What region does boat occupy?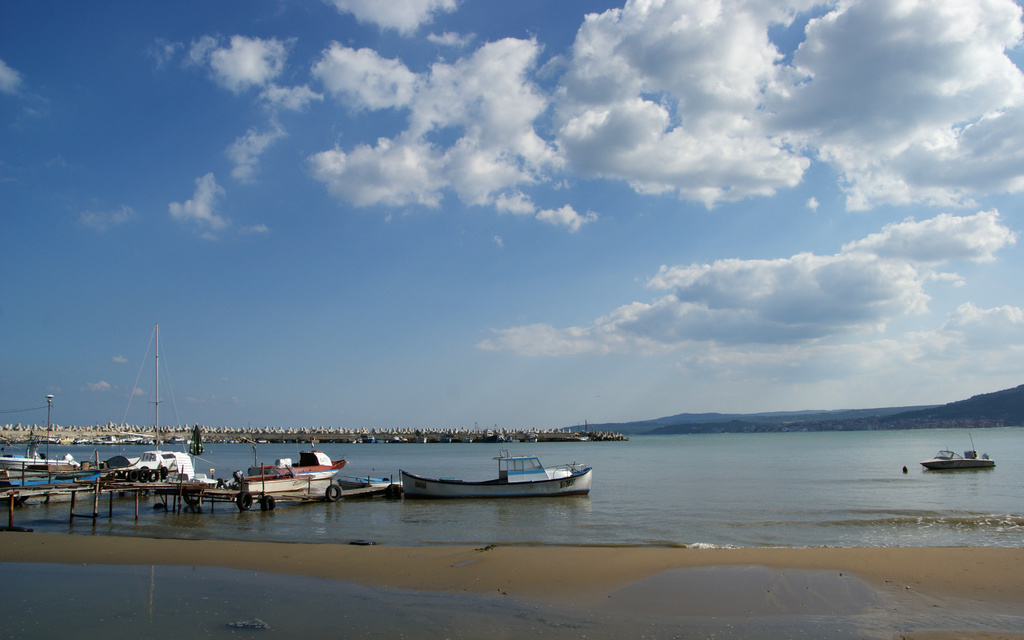
pyautogui.locateOnScreen(333, 472, 408, 499).
